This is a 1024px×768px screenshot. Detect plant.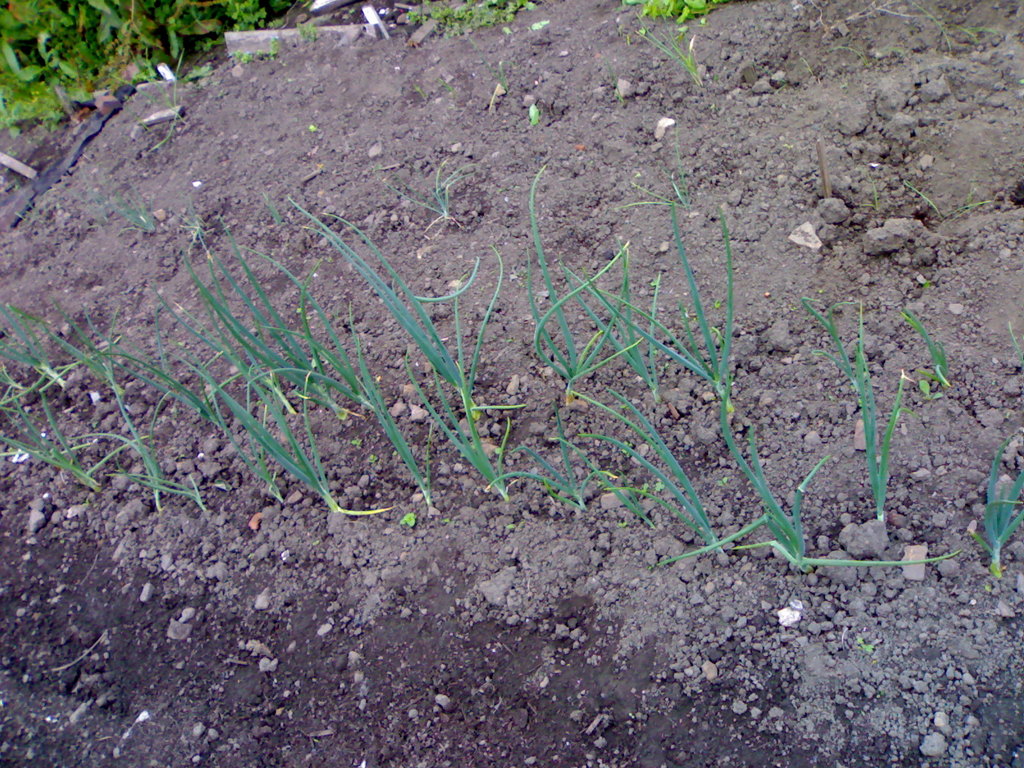
Rect(396, 0, 550, 35).
